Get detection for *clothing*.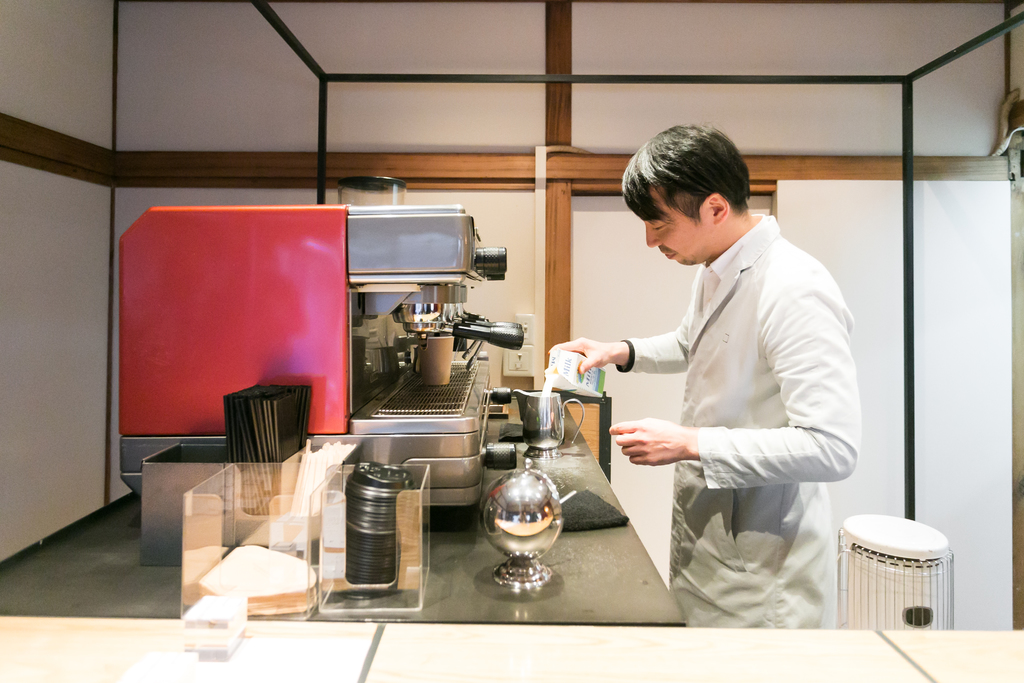
Detection: bbox=[605, 188, 868, 612].
